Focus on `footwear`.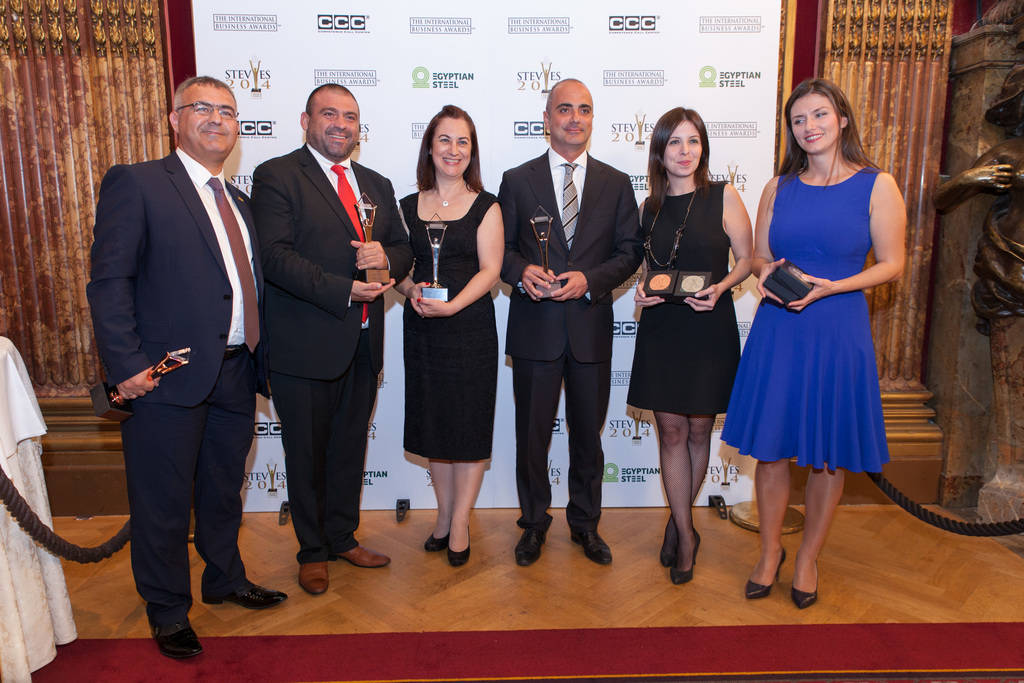
Focused at (332, 542, 395, 572).
